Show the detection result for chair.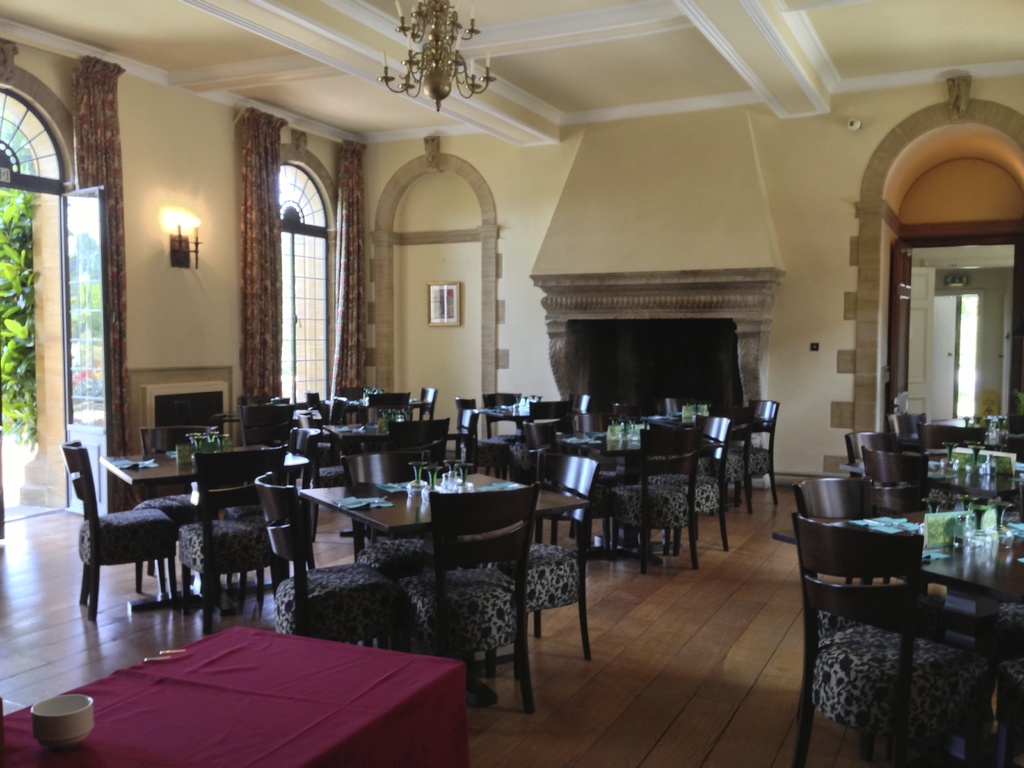
255, 477, 398, 657.
